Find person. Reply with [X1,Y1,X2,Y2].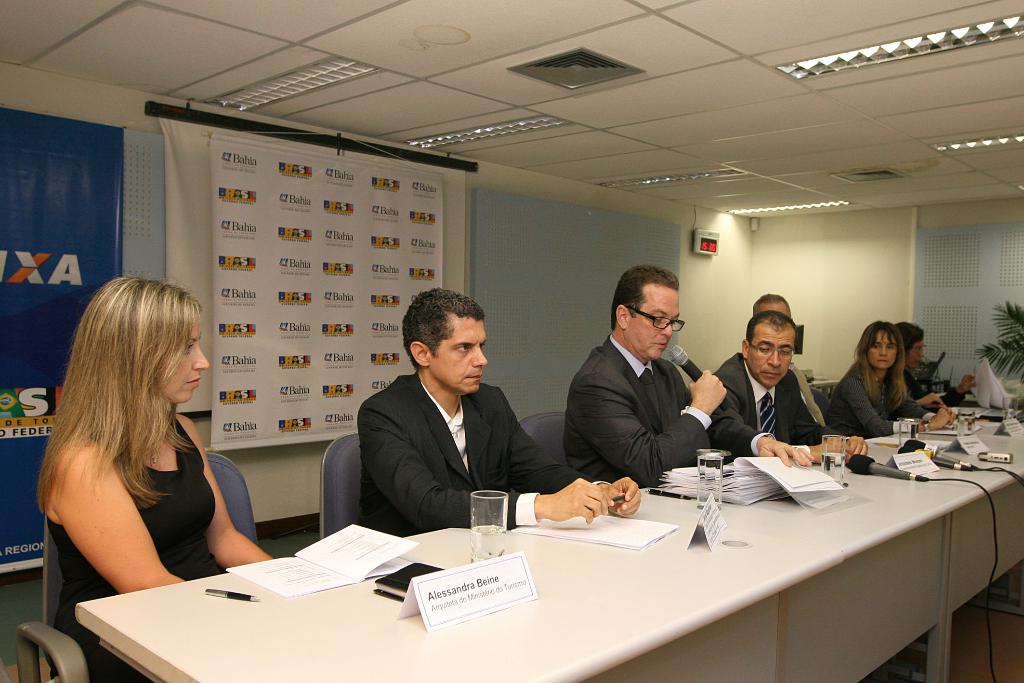
[39,277,275,682].
